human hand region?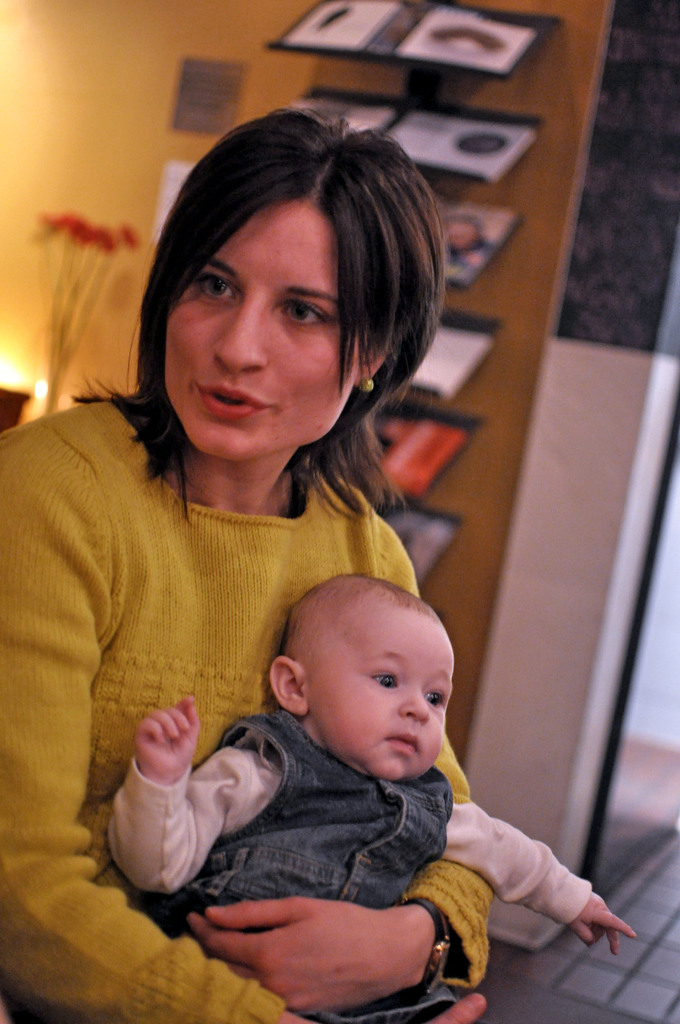
detection(133, 691, 202, 783)
